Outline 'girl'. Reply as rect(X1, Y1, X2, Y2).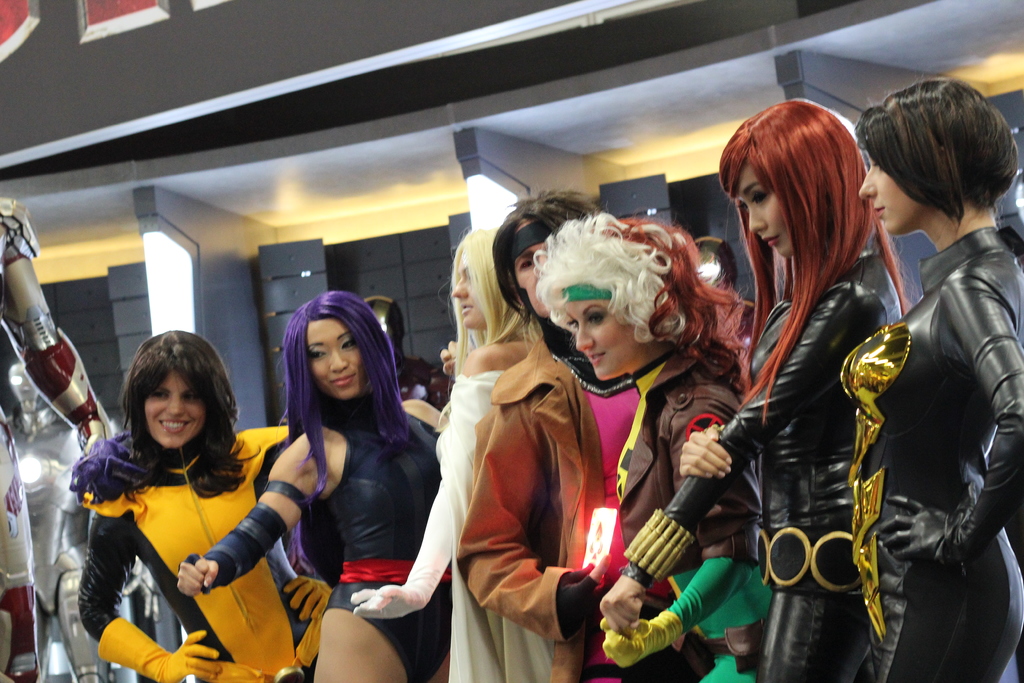
rect(837, 78, 1023, 682).
